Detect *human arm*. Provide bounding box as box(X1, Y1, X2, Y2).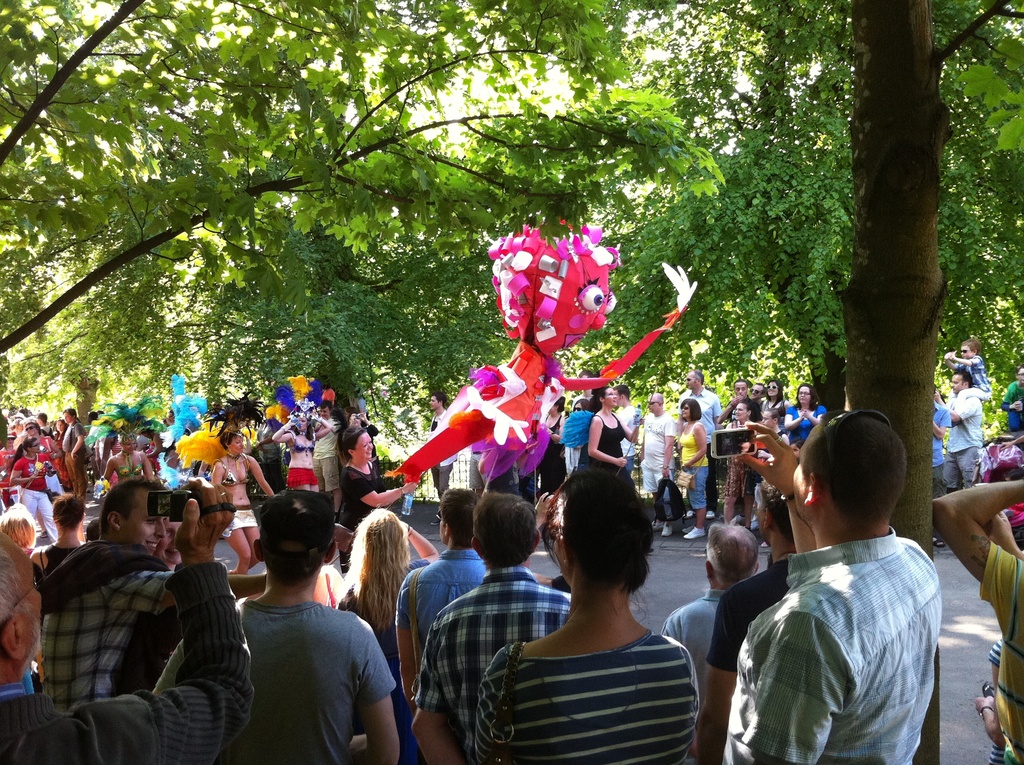
box(931, 391, 975, 426).
